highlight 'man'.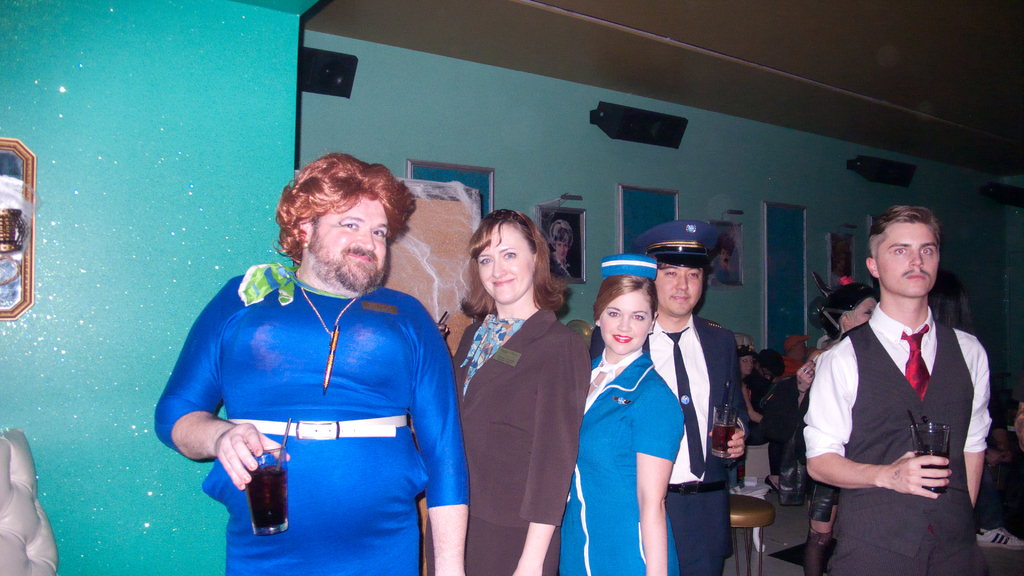
Highlighted region: {"left": 156, "top": 150, "right": 471, "bottom": 575}.
